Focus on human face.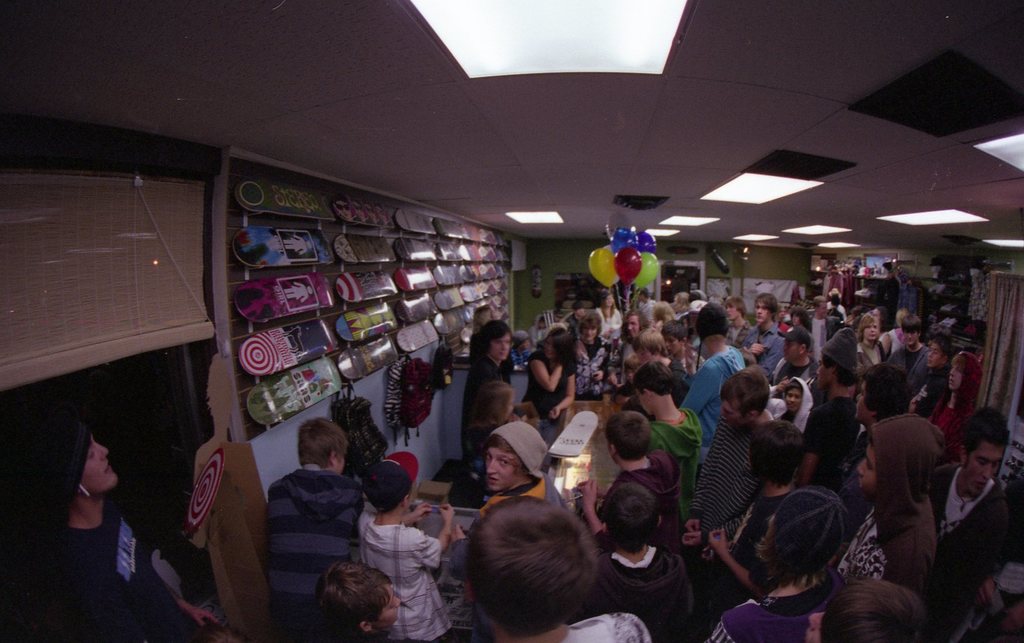
Focused at (left=604, top=295, right=617, bottom=309).
